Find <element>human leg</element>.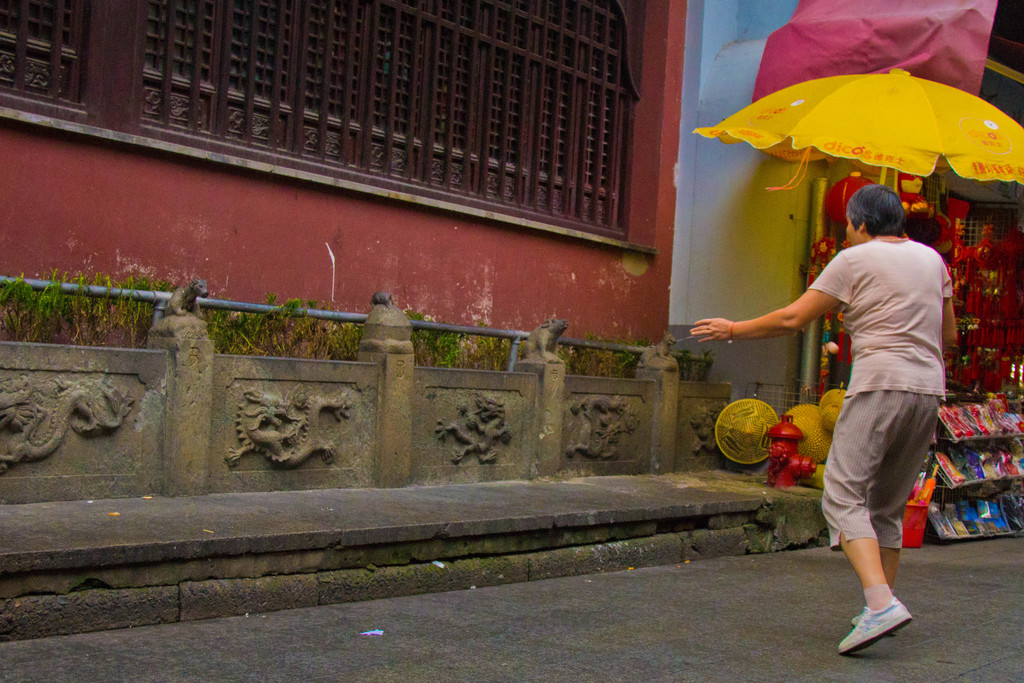
(847, 393, 932, 630).
